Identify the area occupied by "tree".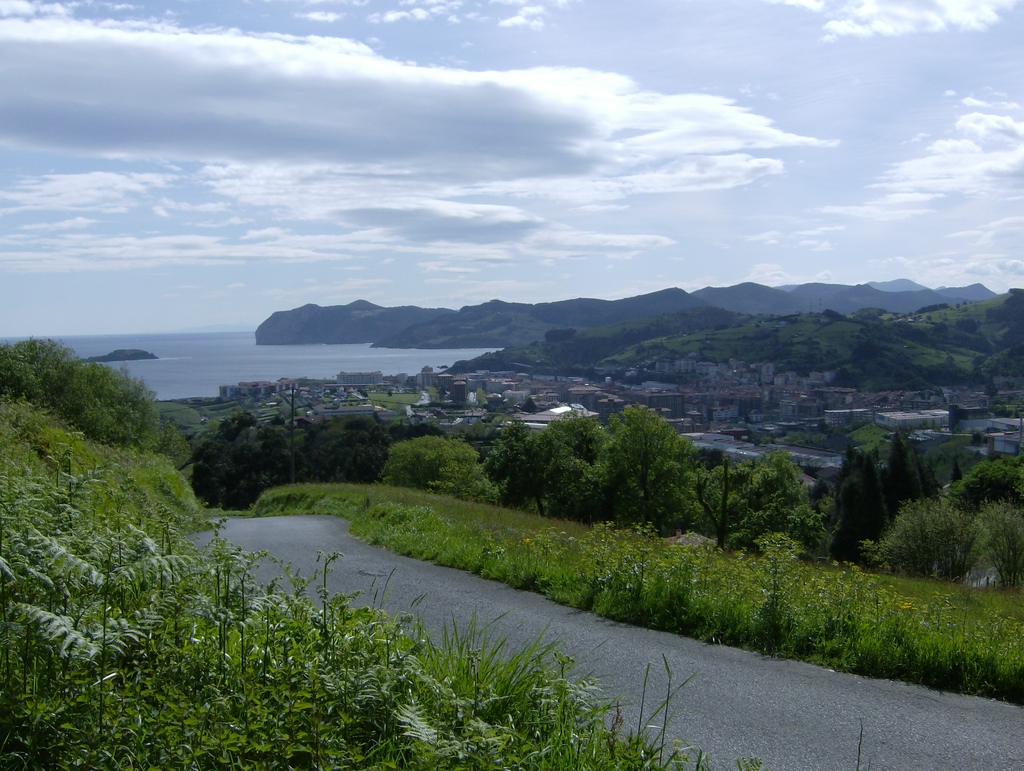
Area: {"left": 529, "top": 410, "right": 603, "bottom": 526}.
